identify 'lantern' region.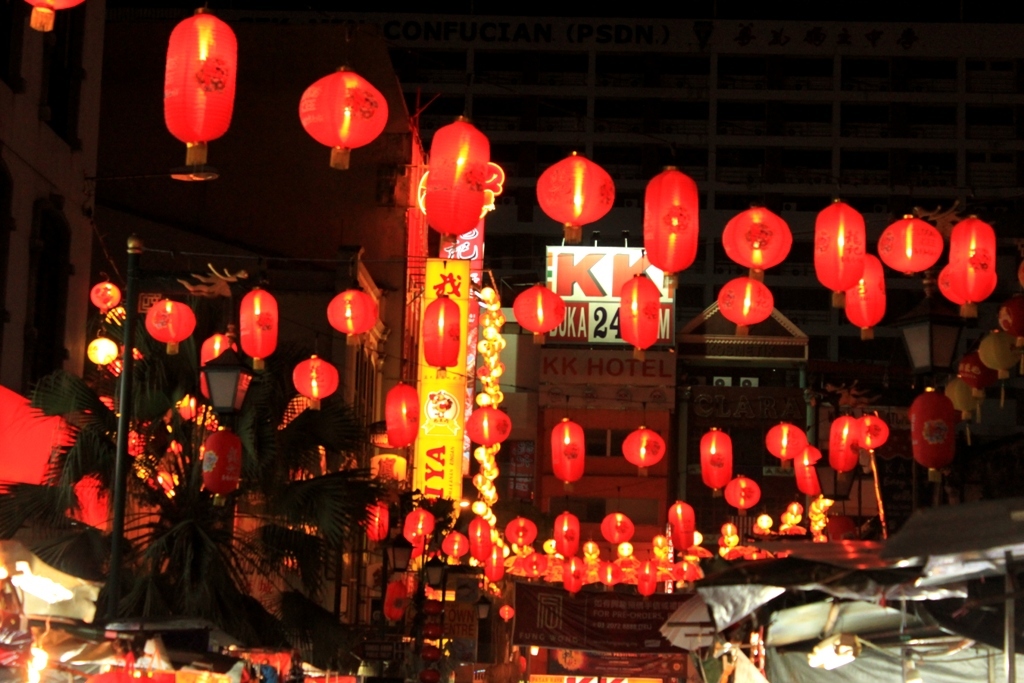
Region: box(429, 115, 477, 244).
